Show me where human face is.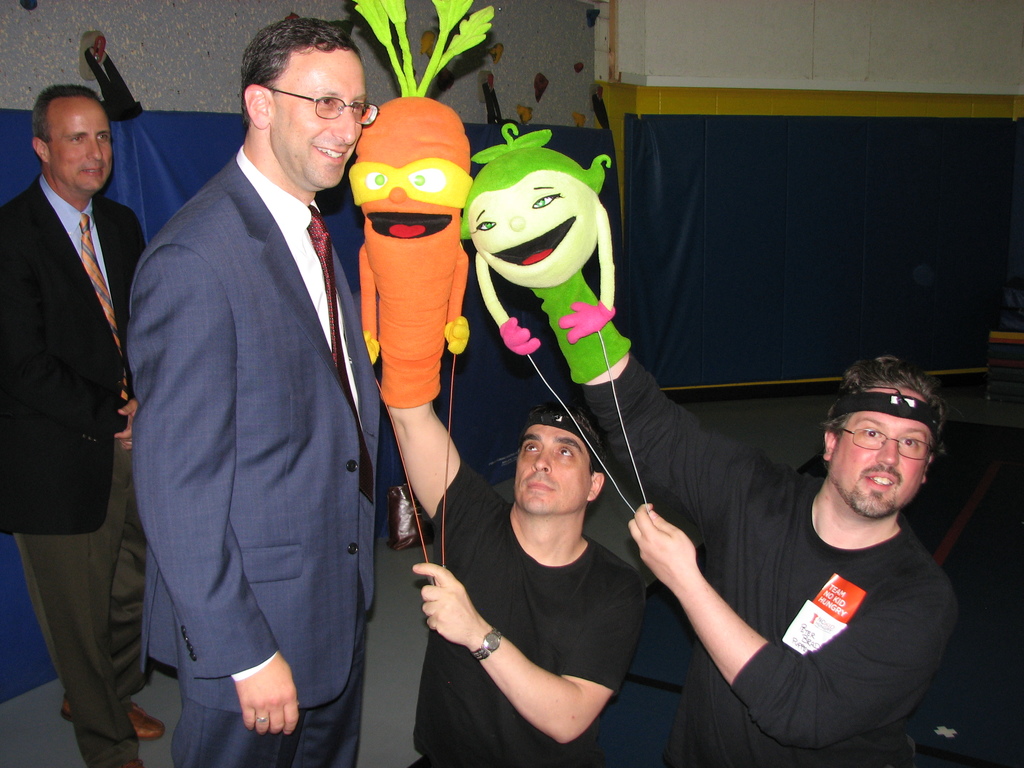
human face is at Rect(840, 387, 927, 518).
